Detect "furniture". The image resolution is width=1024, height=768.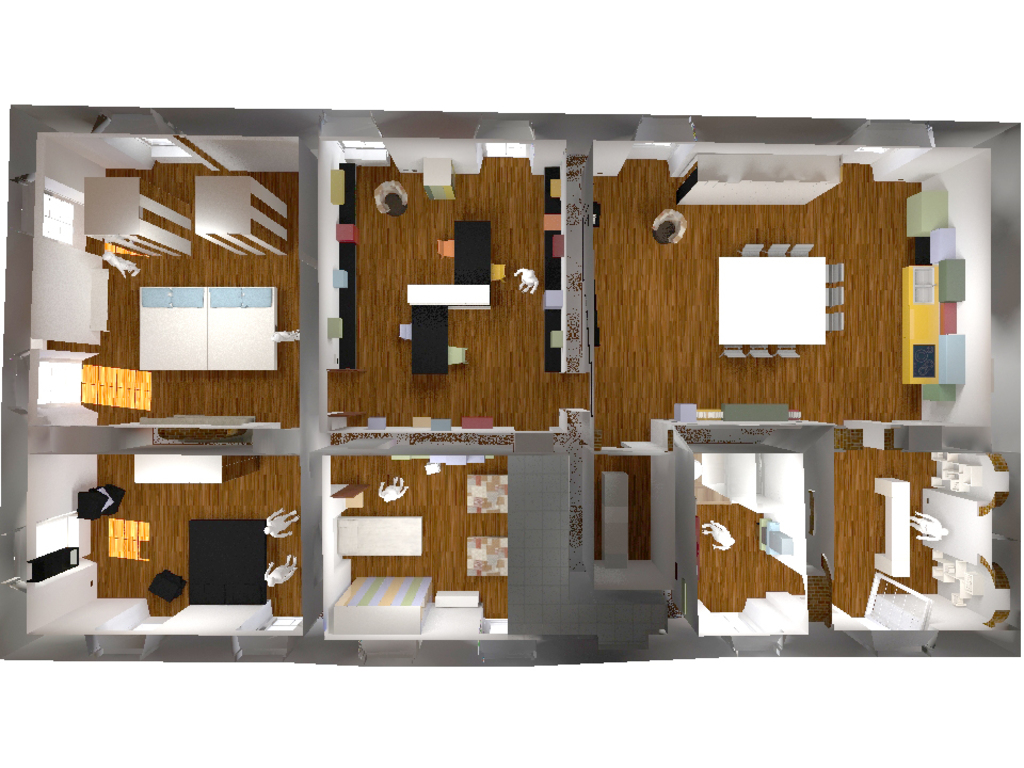
(493, 263, 503, 284).
